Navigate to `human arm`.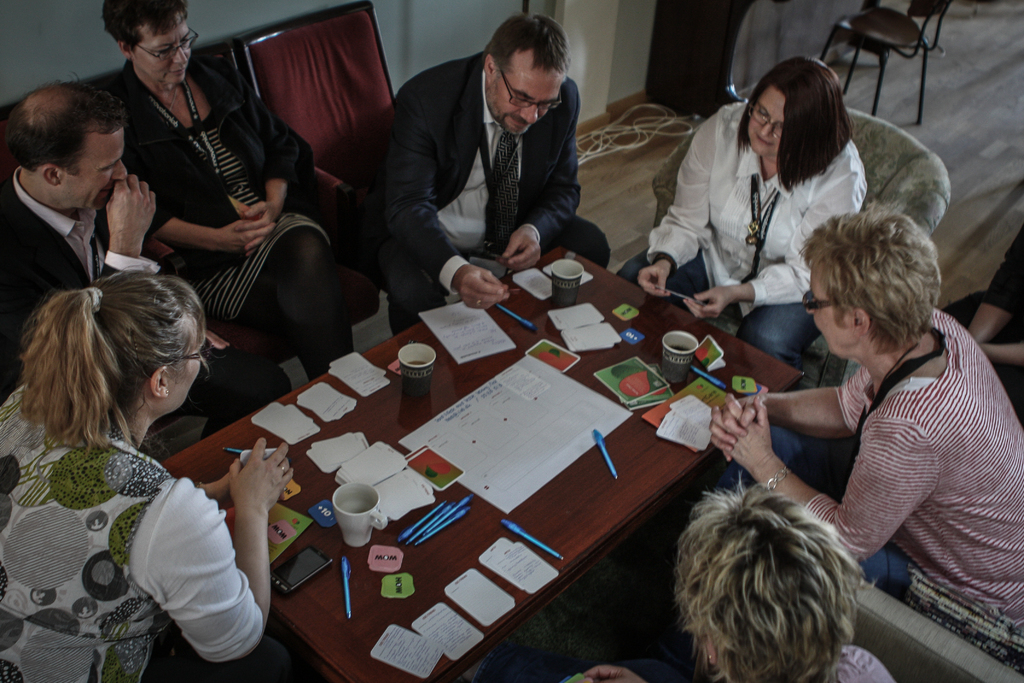
Navigation target: [112, 106, 261, 260].
